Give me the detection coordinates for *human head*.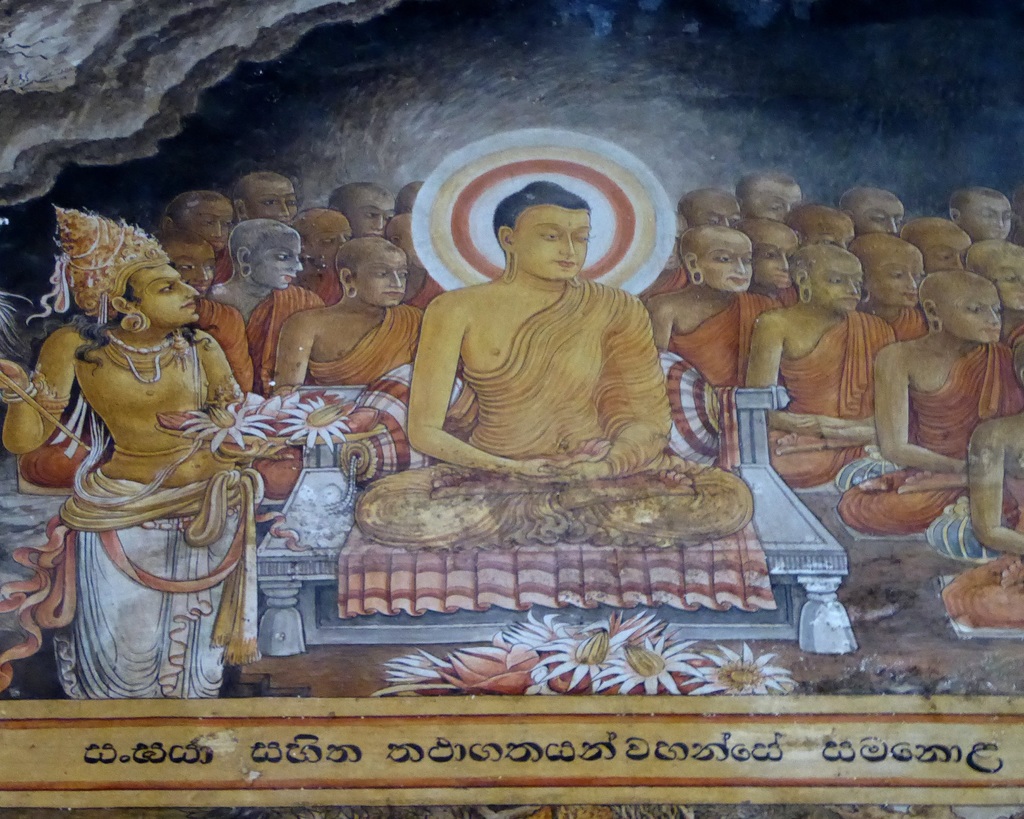
849:234:922:311.
